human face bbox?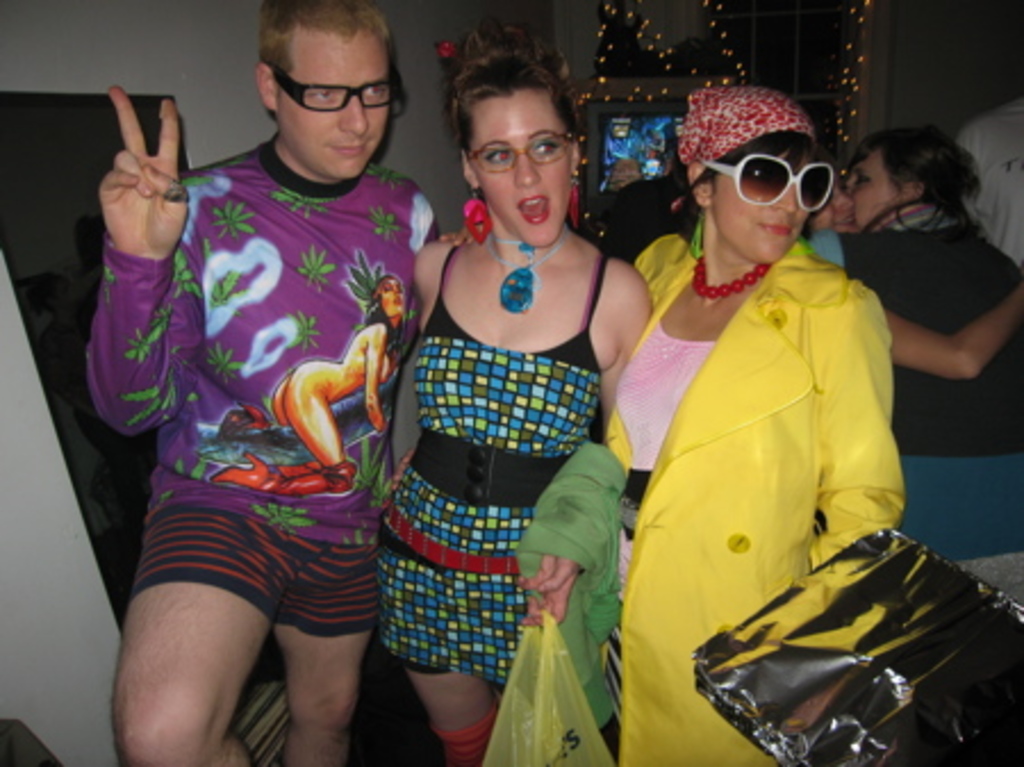
[x1=710, y1=143, x2=812, y2=269]
